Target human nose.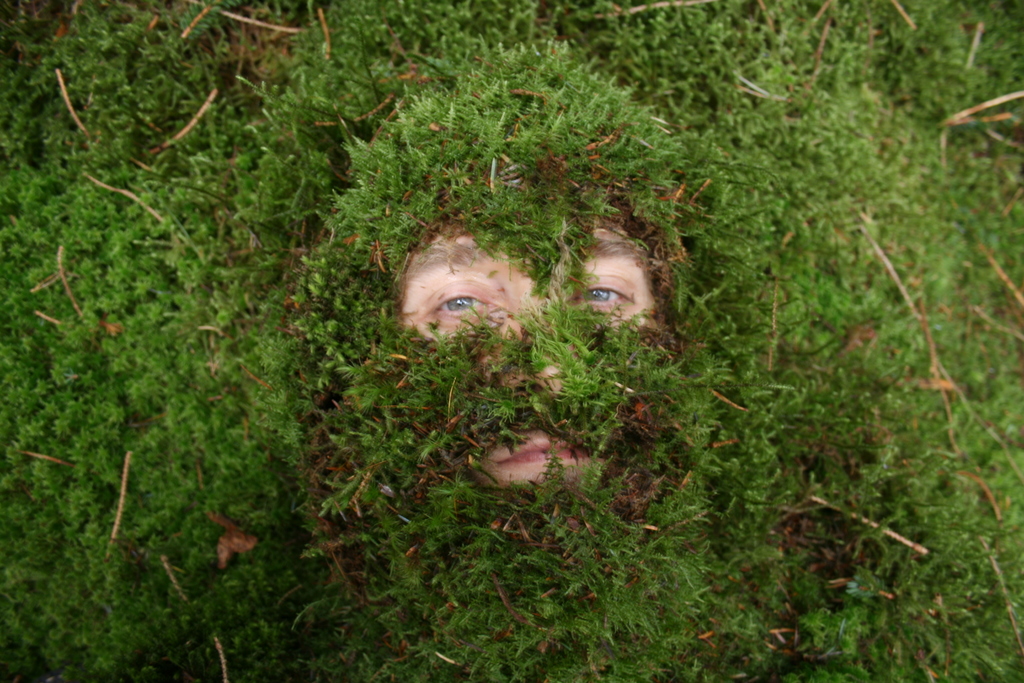
Target region: <box>500,295,595,393</box>.
